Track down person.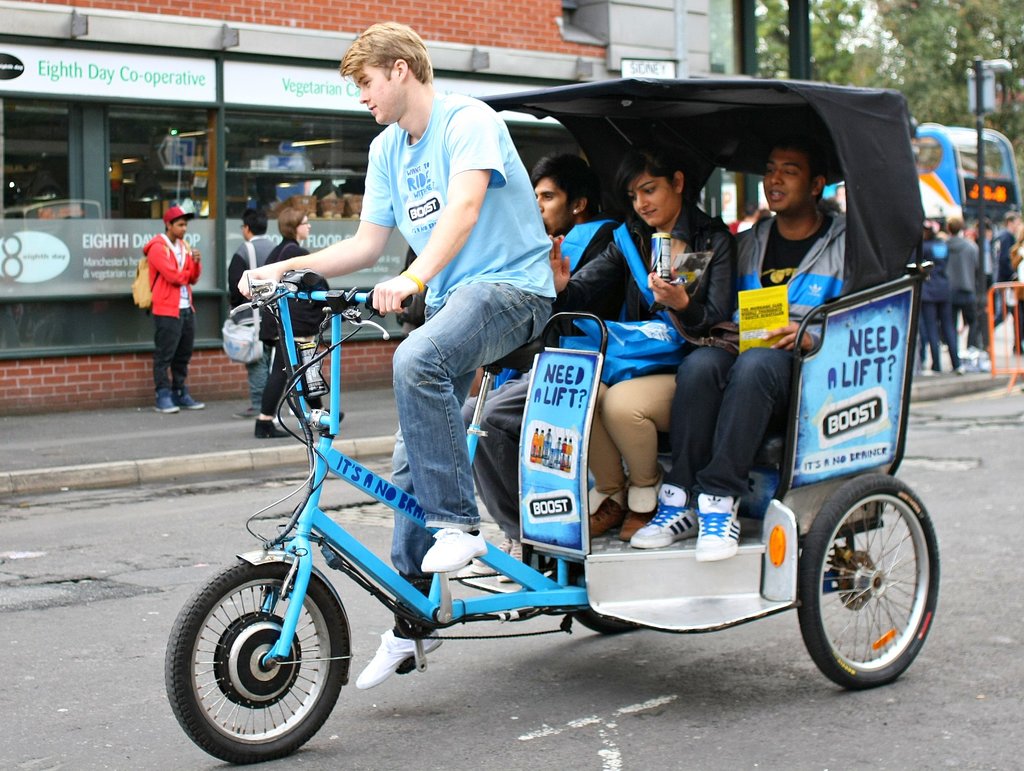
Tracked to 995:230:1023:396.
